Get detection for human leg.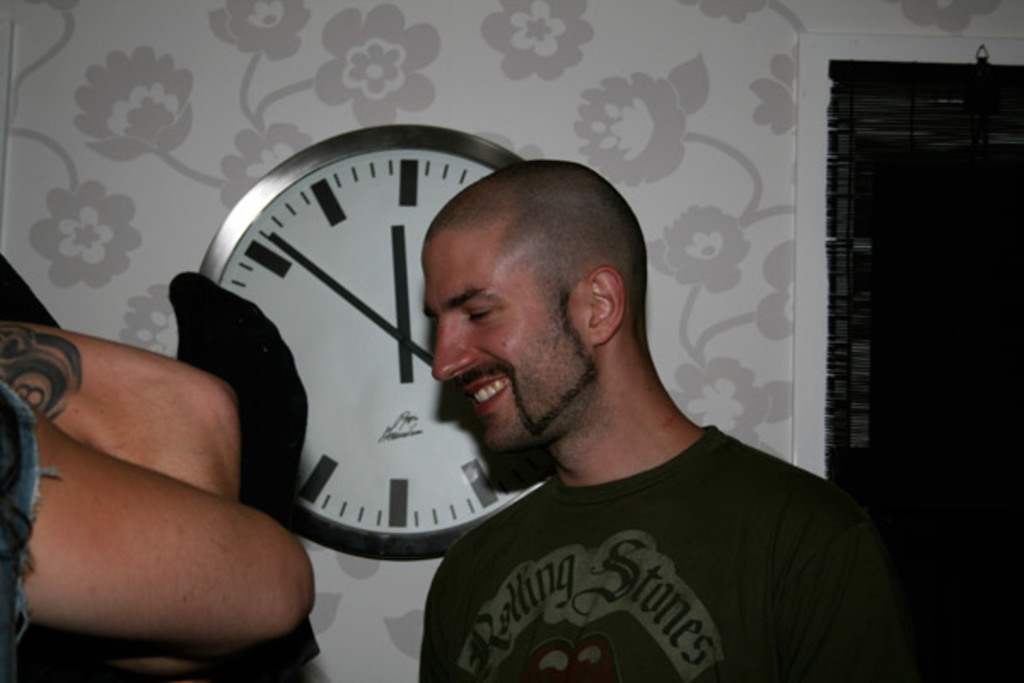
Detection: select_region(0, 319, 244, 500).
